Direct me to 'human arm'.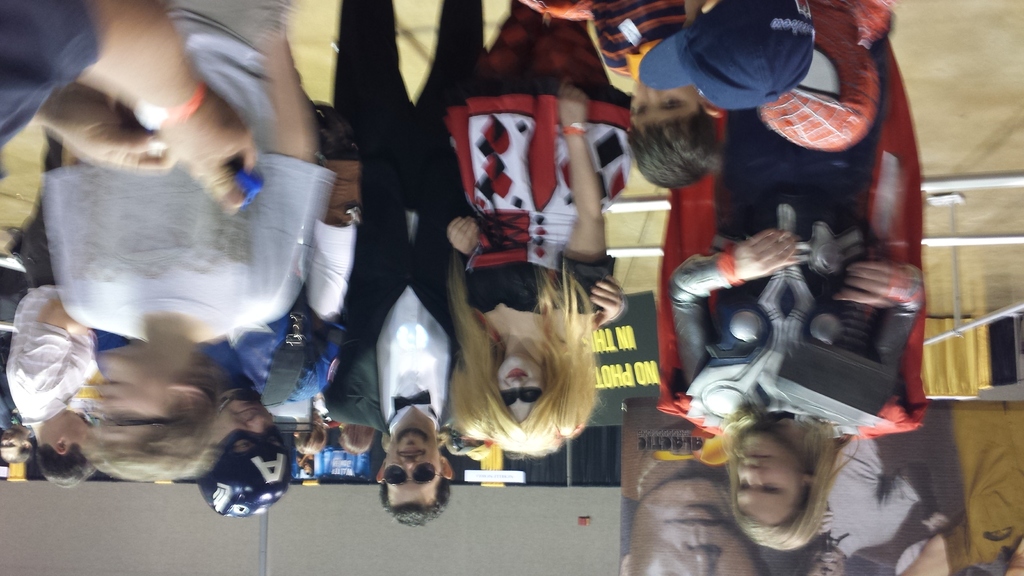
Direction: select_region(836, 257, 948, 368).
